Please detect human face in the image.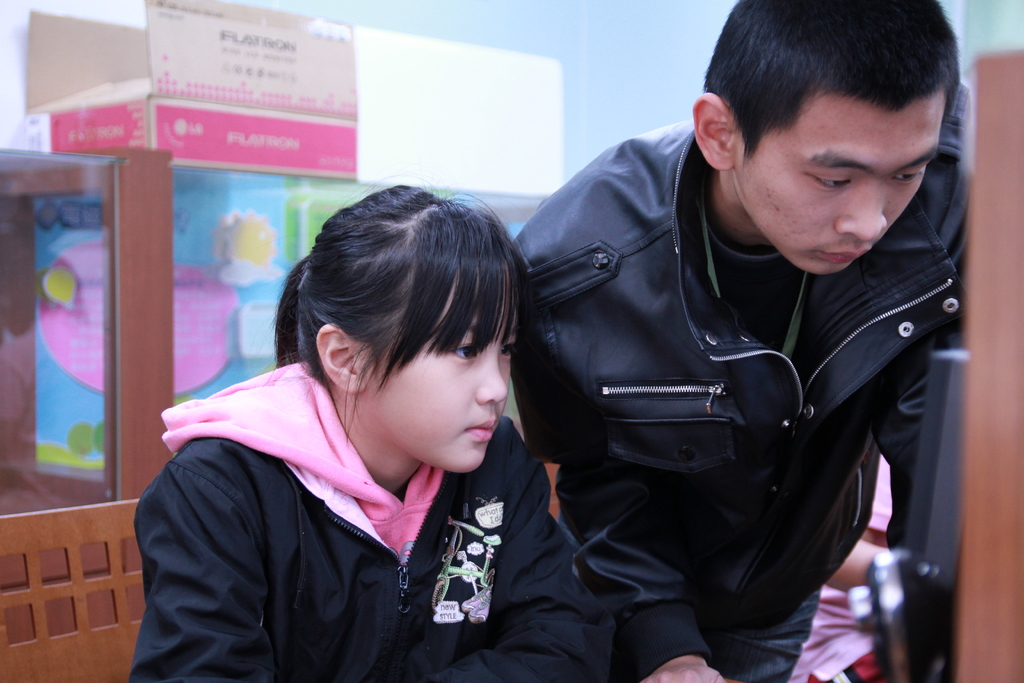
<box>366,273,519,471</box>.
